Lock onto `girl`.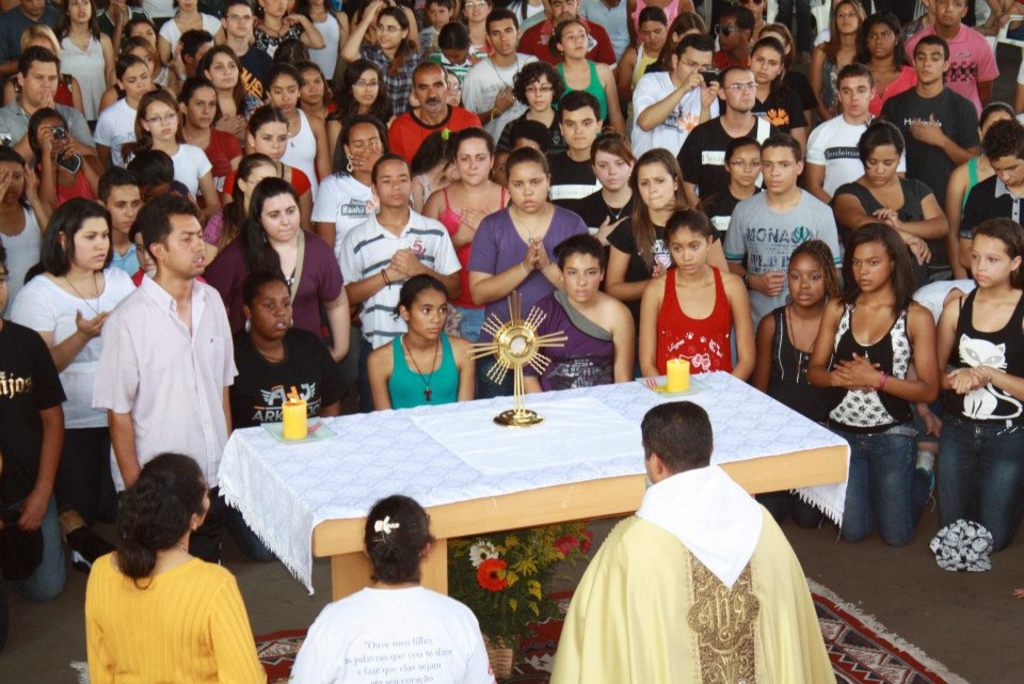
Locked: {"x1": 571, "y1": 131, "x2": 638, "y2": 251}.
